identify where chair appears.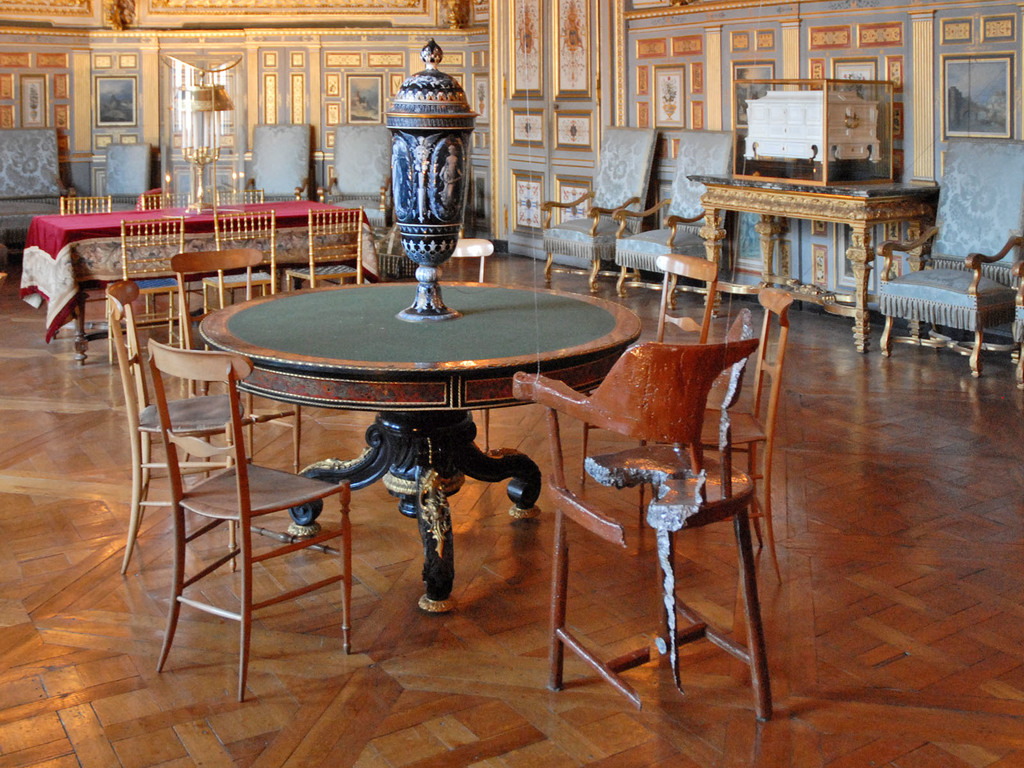
Appears at (left=97, top=211, right=188, bottom=365).
